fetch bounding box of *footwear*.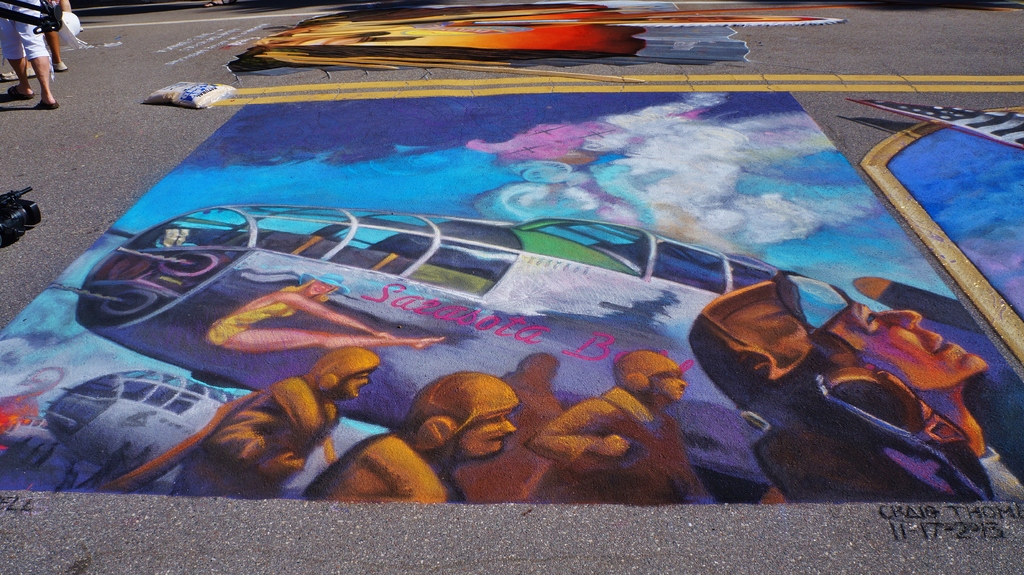
Bbox: [7, 85, 35, 100].
